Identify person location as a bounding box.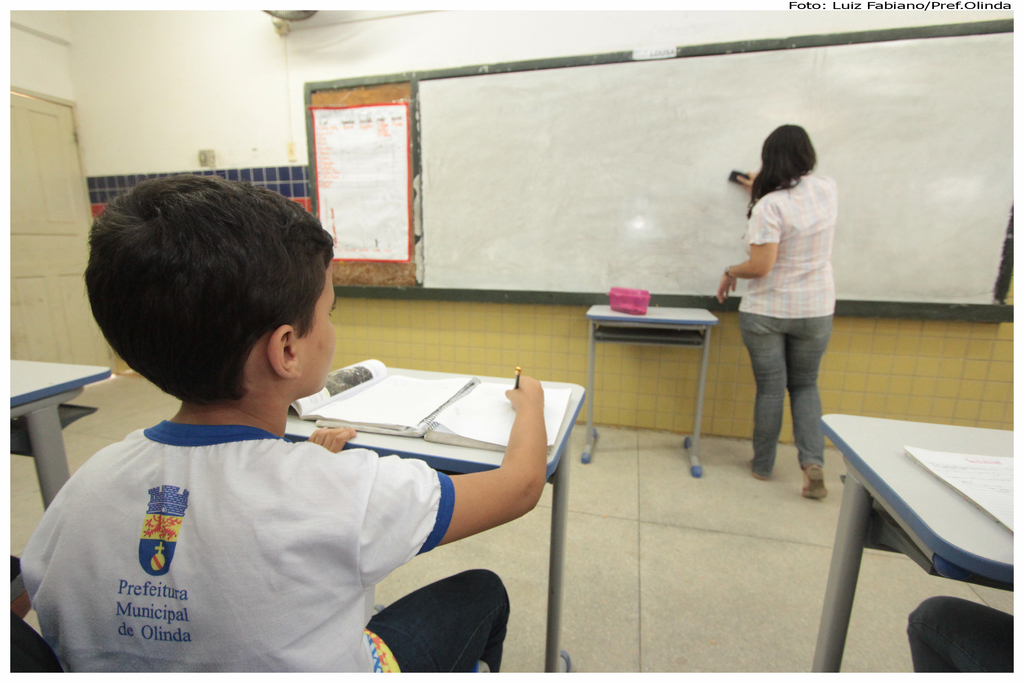
(10,557,63,670).
